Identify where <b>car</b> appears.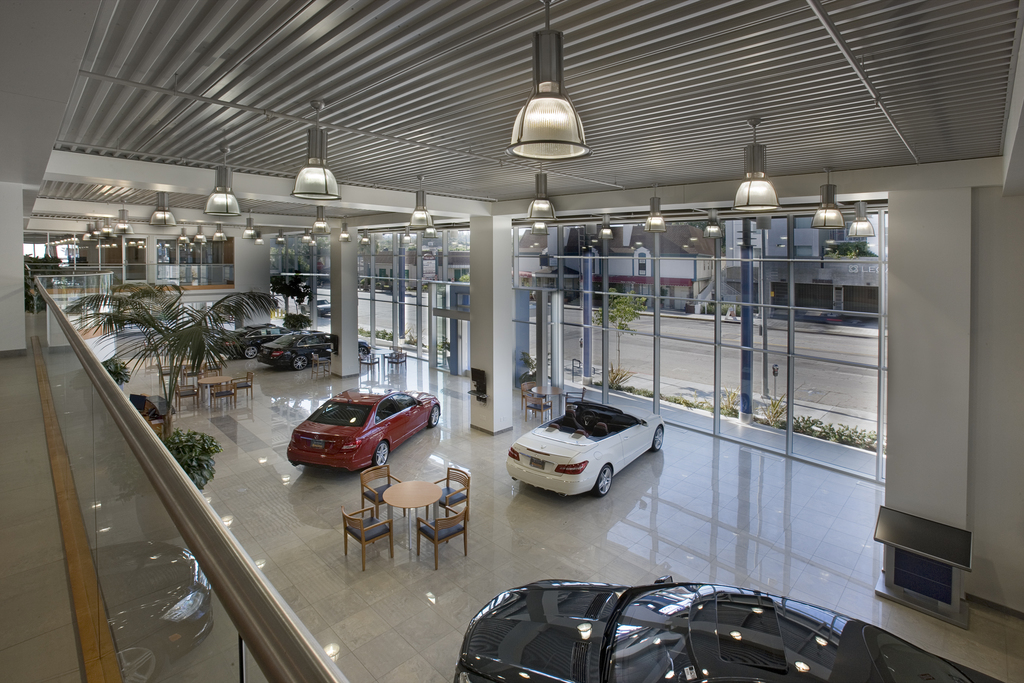
Appears at [299,293,329,318].
